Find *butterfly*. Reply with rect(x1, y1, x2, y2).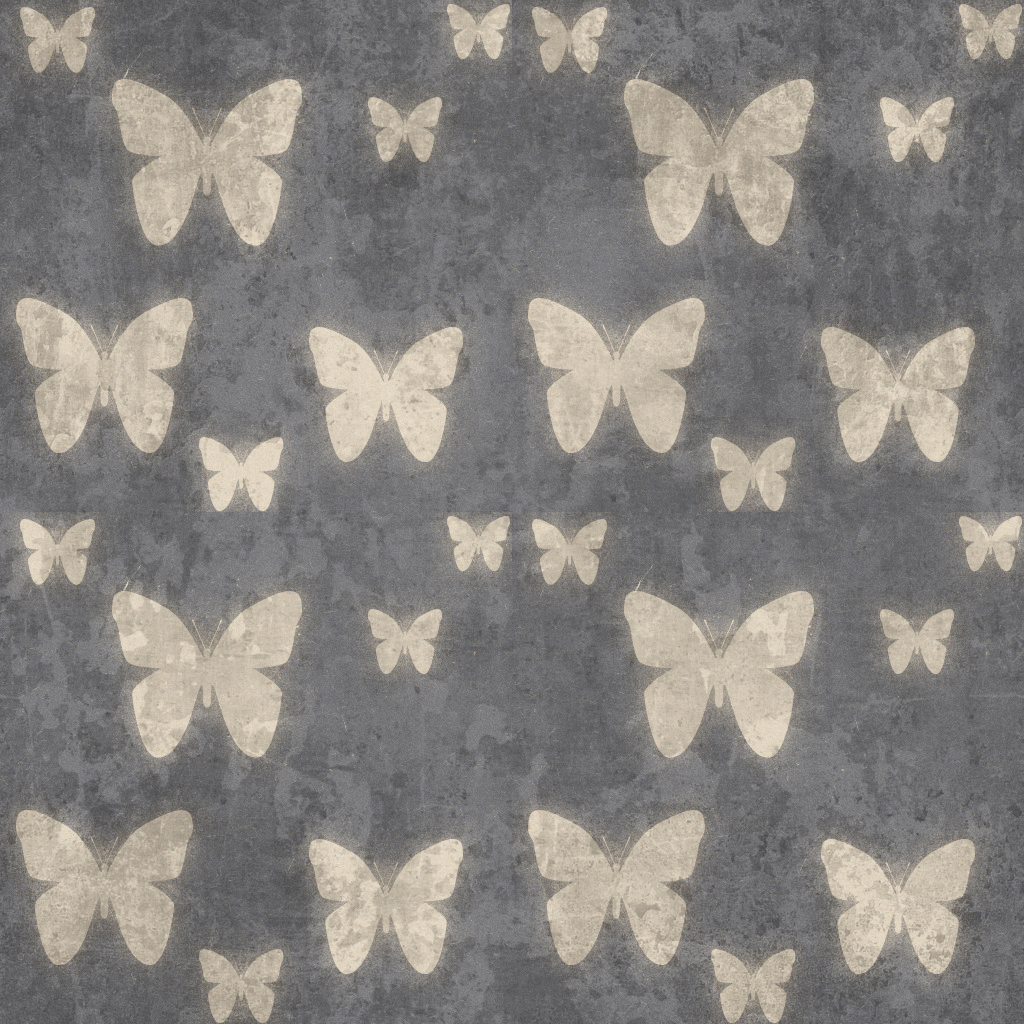
rect(708, 945, 795, 1023).
